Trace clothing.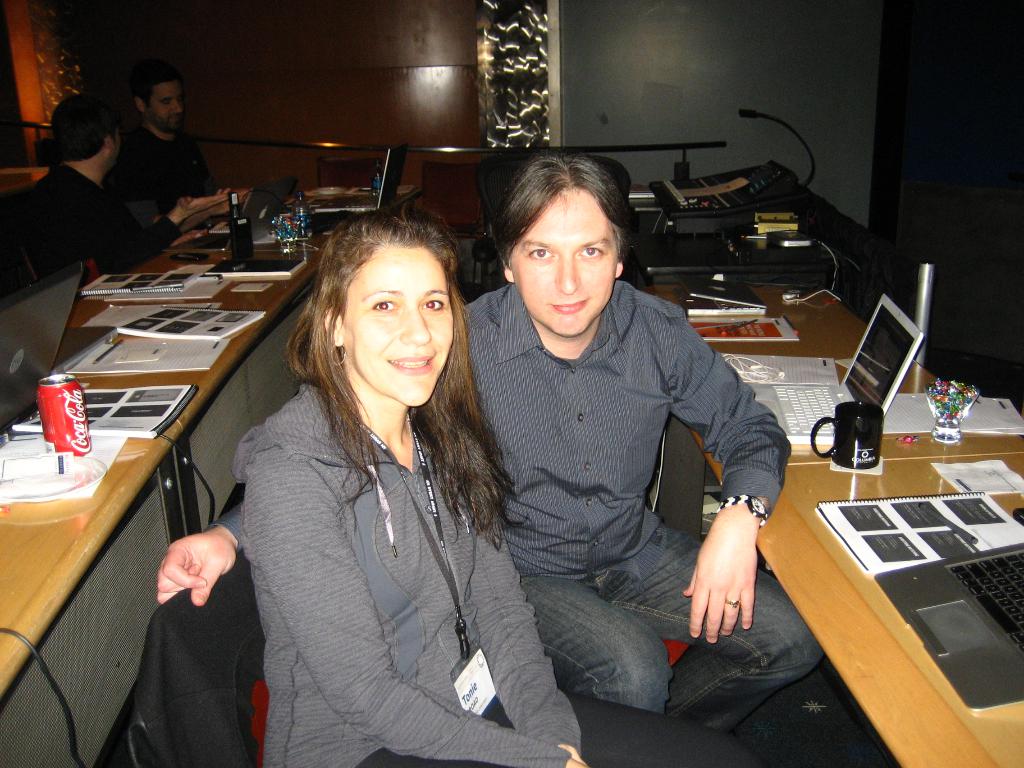
Traced to [455, 215, 787, 727].
